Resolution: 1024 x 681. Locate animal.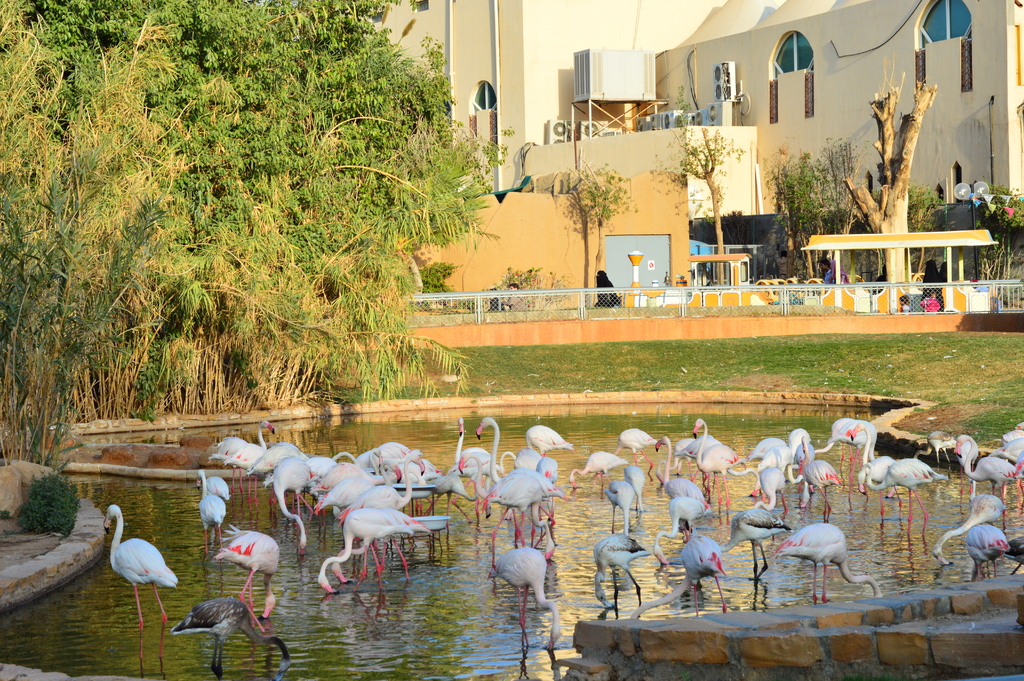
(600,476,636,537).
